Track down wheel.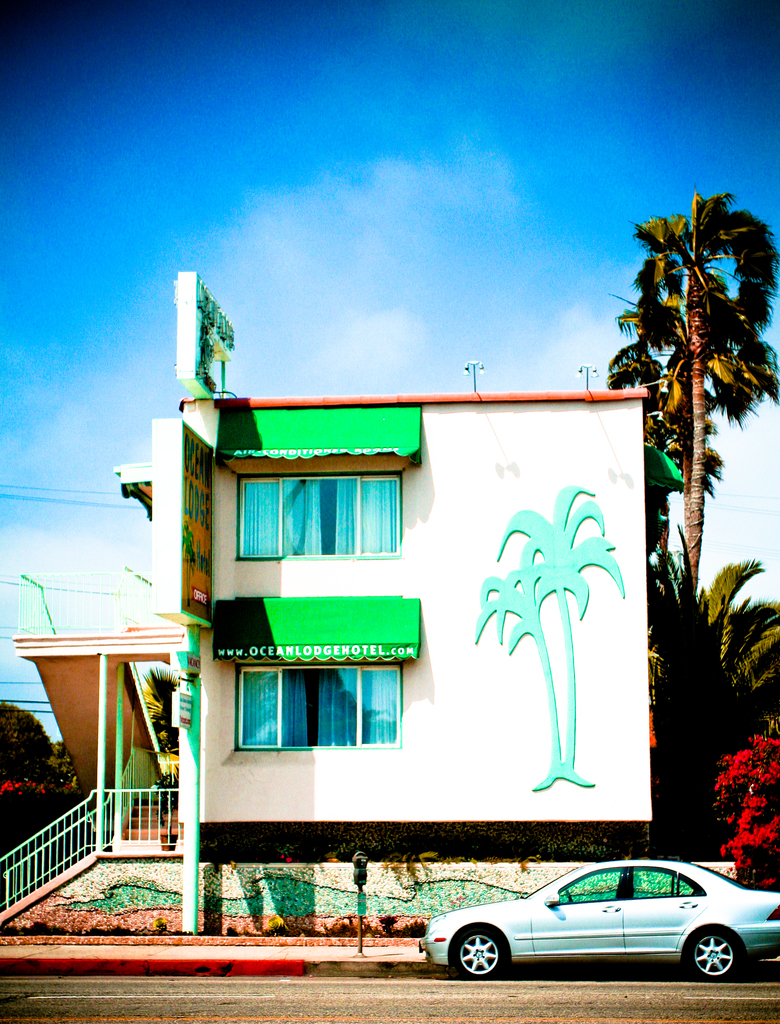
Tracked to crop(450, 927, 510, 975).
